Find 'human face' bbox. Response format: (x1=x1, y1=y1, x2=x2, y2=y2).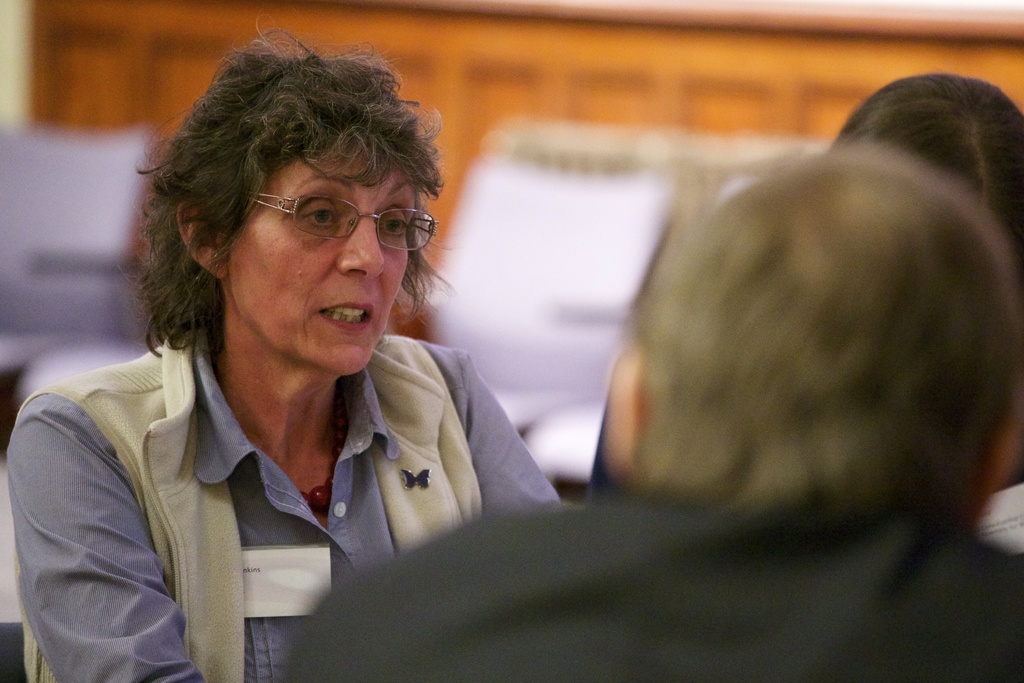
(x1=225, y1=149, x2=438, y2=382).
